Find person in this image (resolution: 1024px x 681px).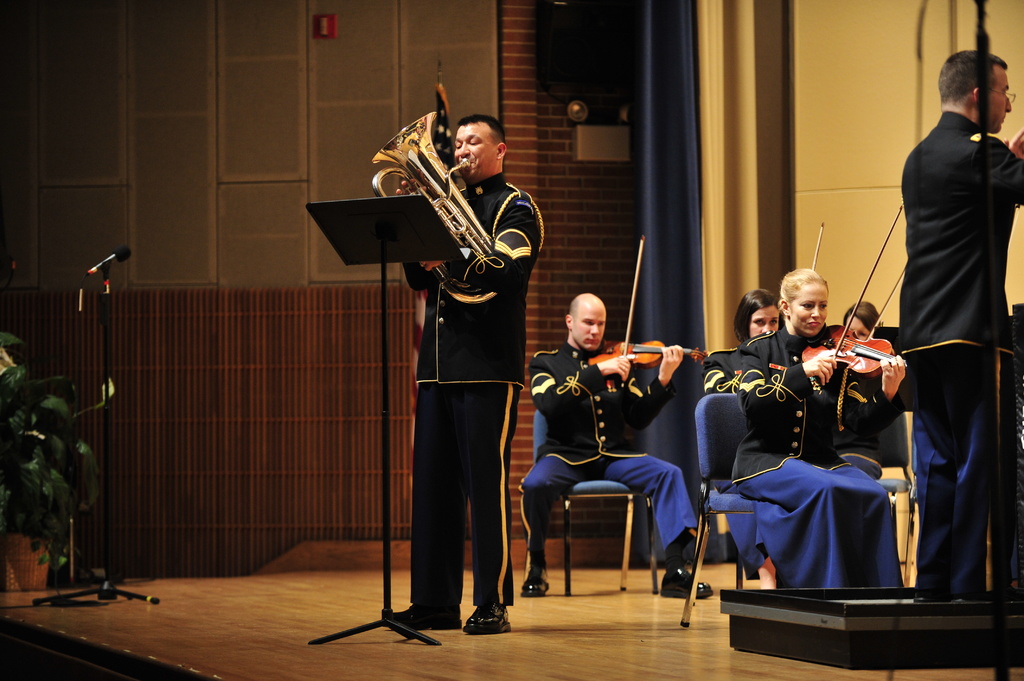
<region>388, 111, 538, 655</region>.
